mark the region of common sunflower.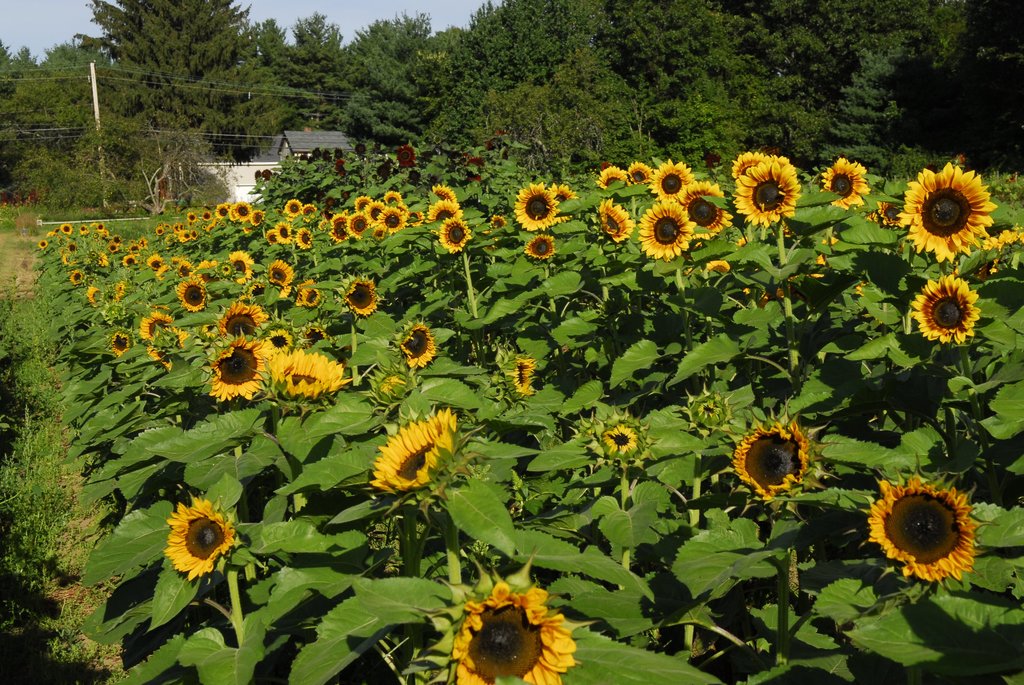
Region: select_region(317, 216, 356, 249).
